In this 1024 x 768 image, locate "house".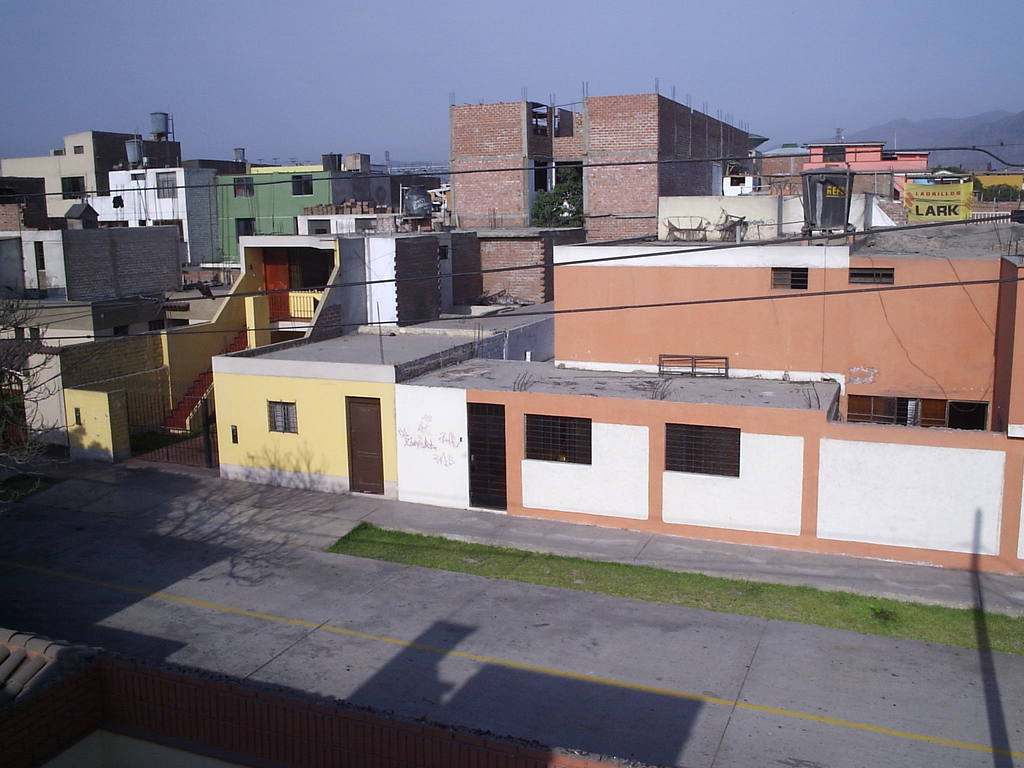
Bounding box: region(0, 298, 218, 467).
